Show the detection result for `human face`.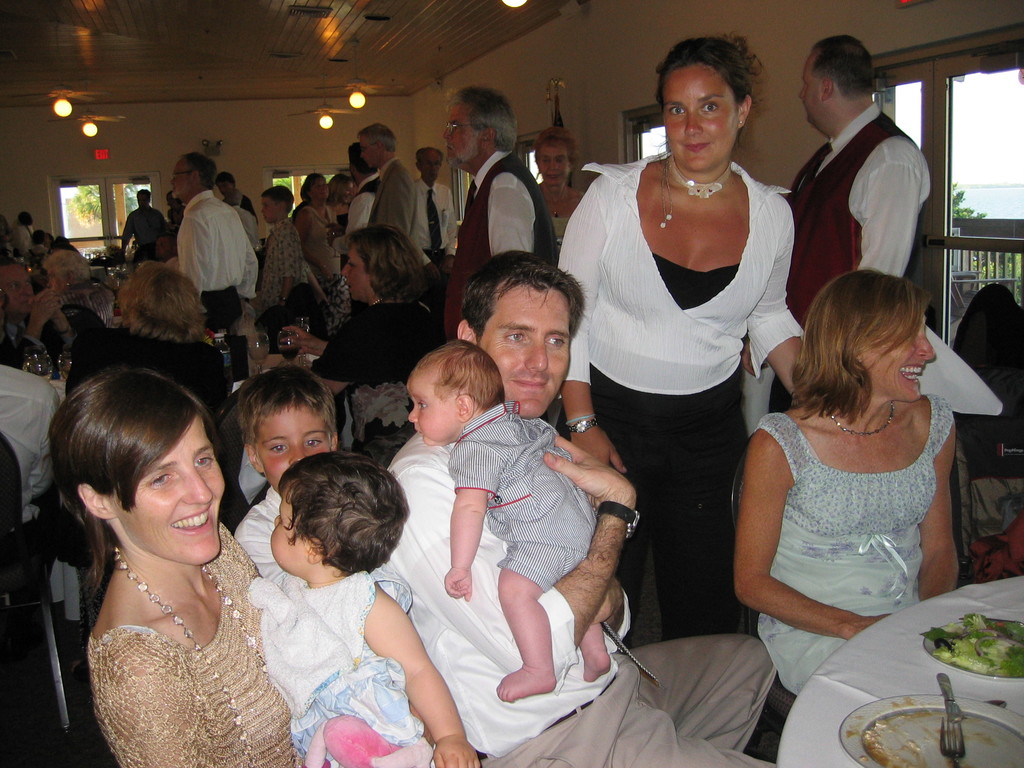
x1=797 y1=53 x2=821 y2=122.
